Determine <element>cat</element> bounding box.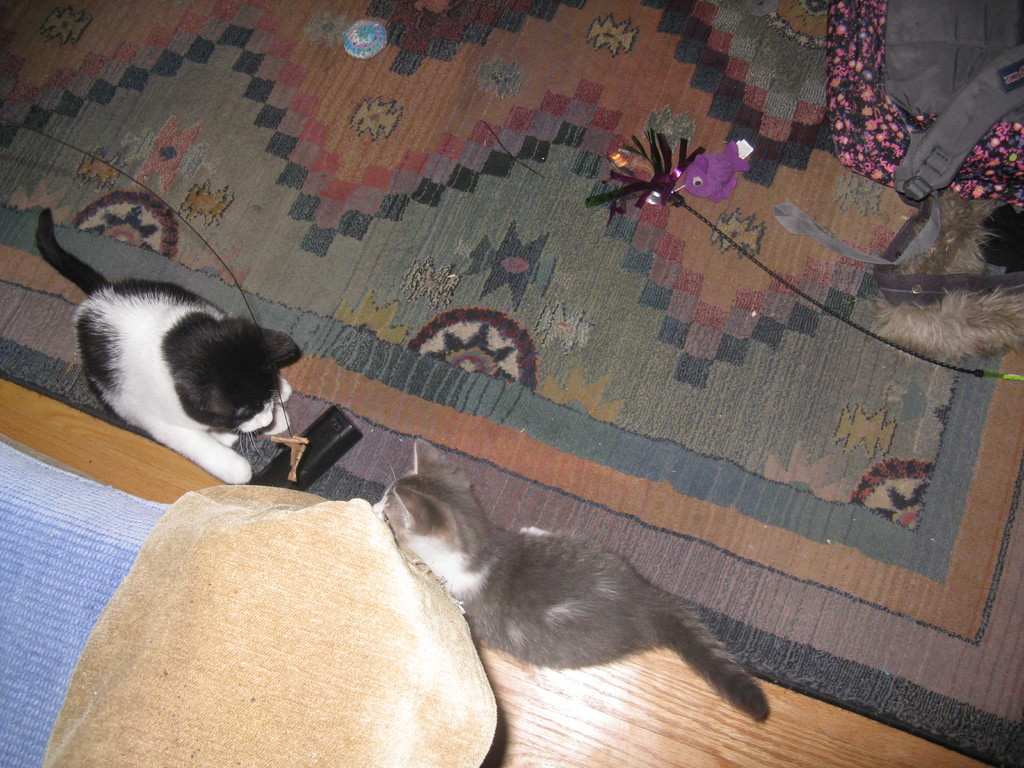
Determined: (35, 205, 307, 482).
